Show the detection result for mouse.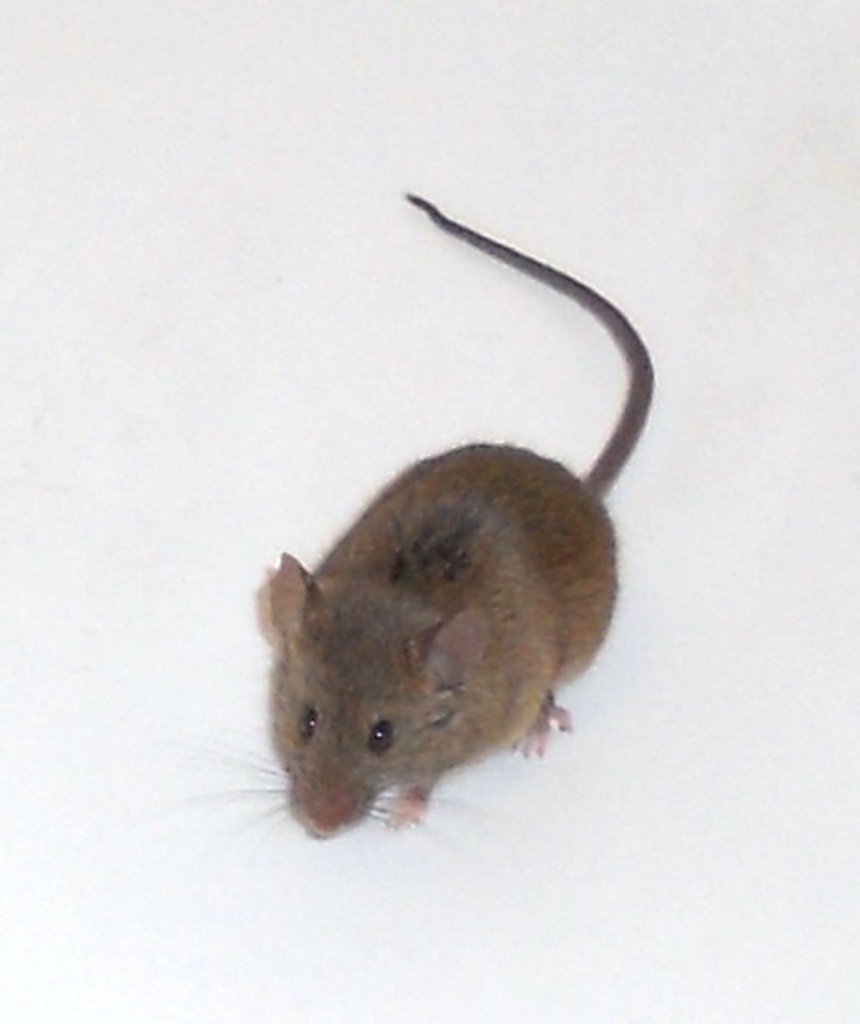
Rect(217, 195, 652, 838).
